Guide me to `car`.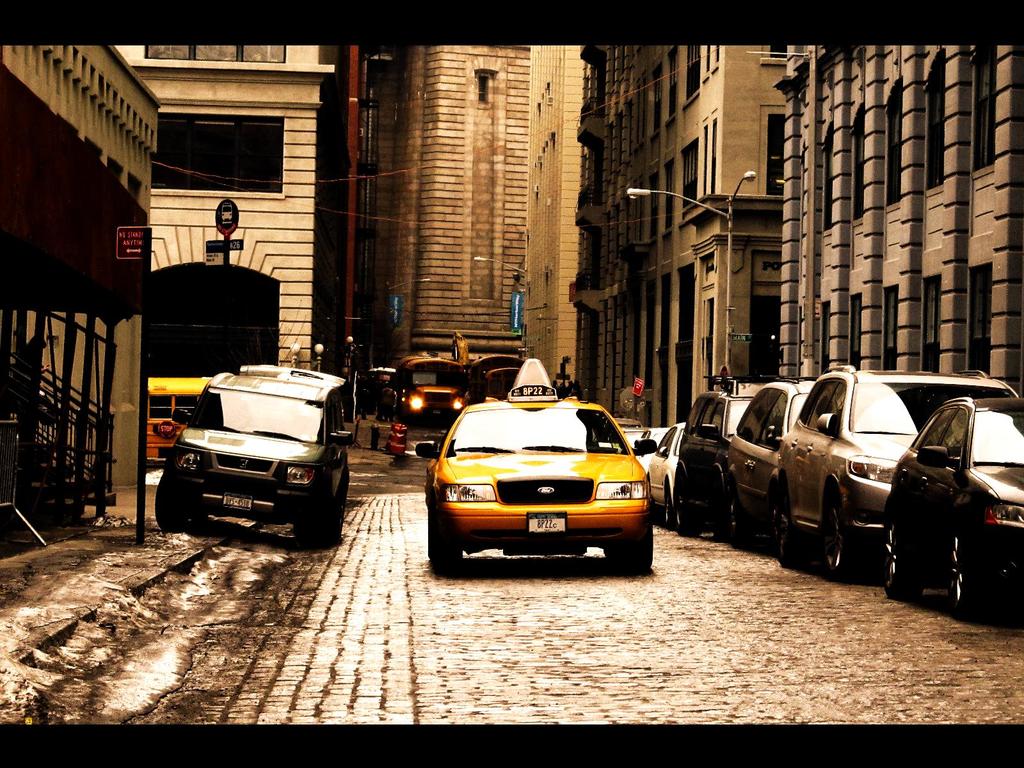
Guidance: <region>646, 421, 689, 522</region>.
